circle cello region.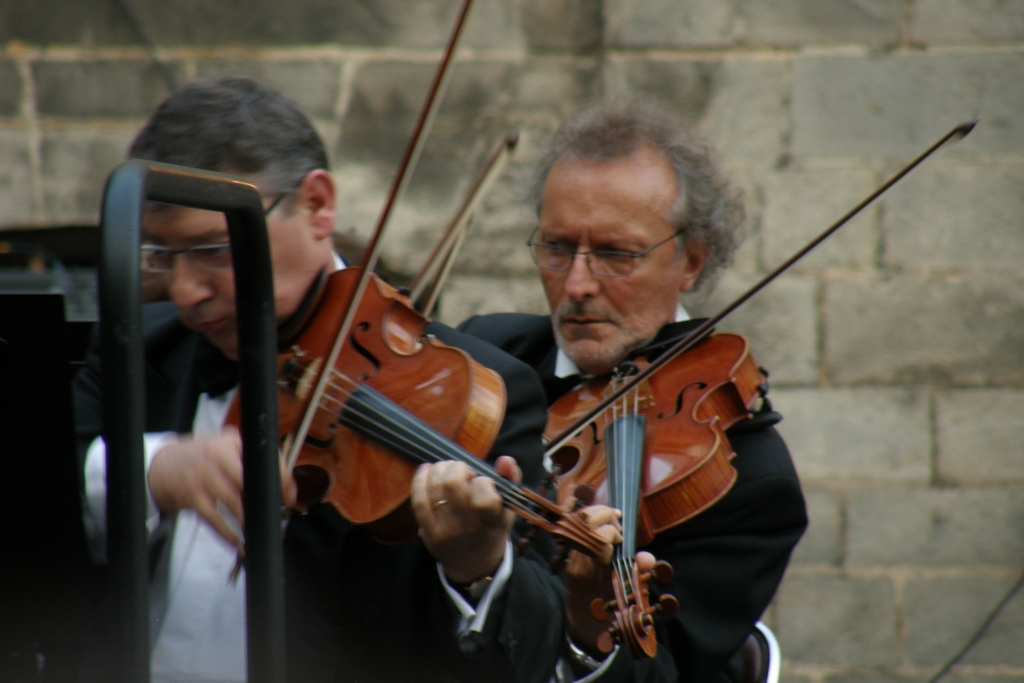
Region: (544, 114, 977, 670).
